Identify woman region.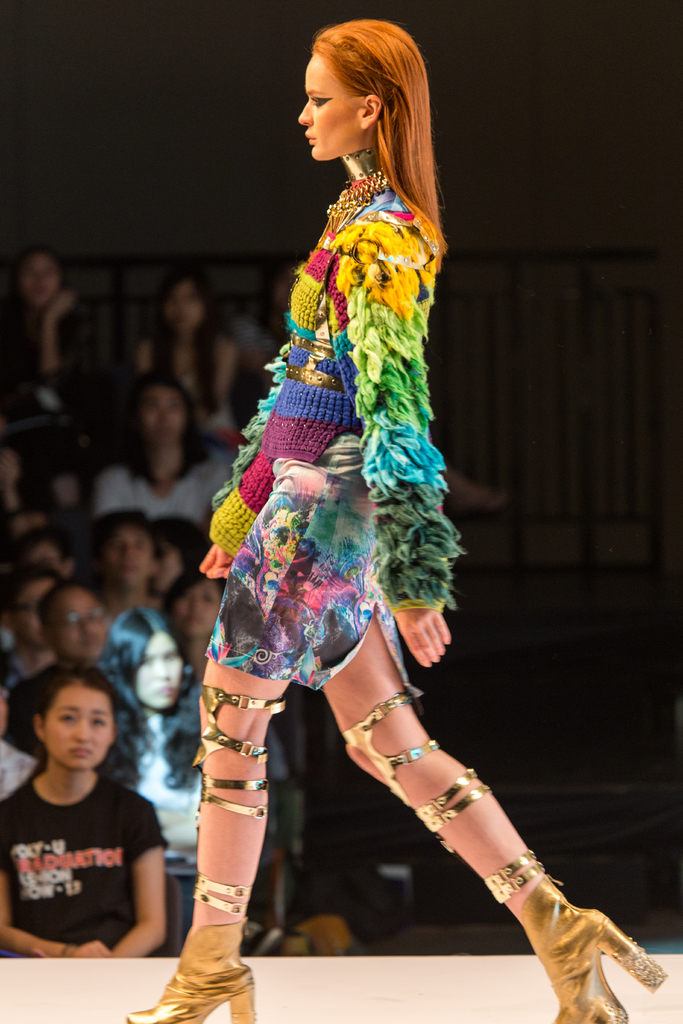
Region: rect(133, 262, 241, 472).
